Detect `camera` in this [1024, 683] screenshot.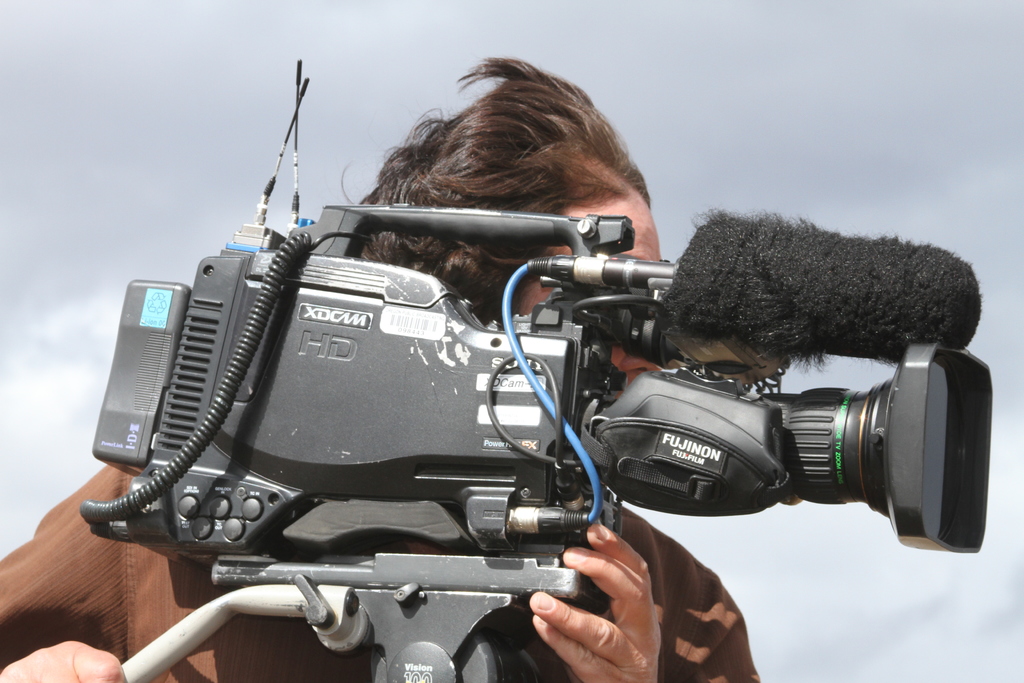
Detection: region(74, 170, 913, 681).
